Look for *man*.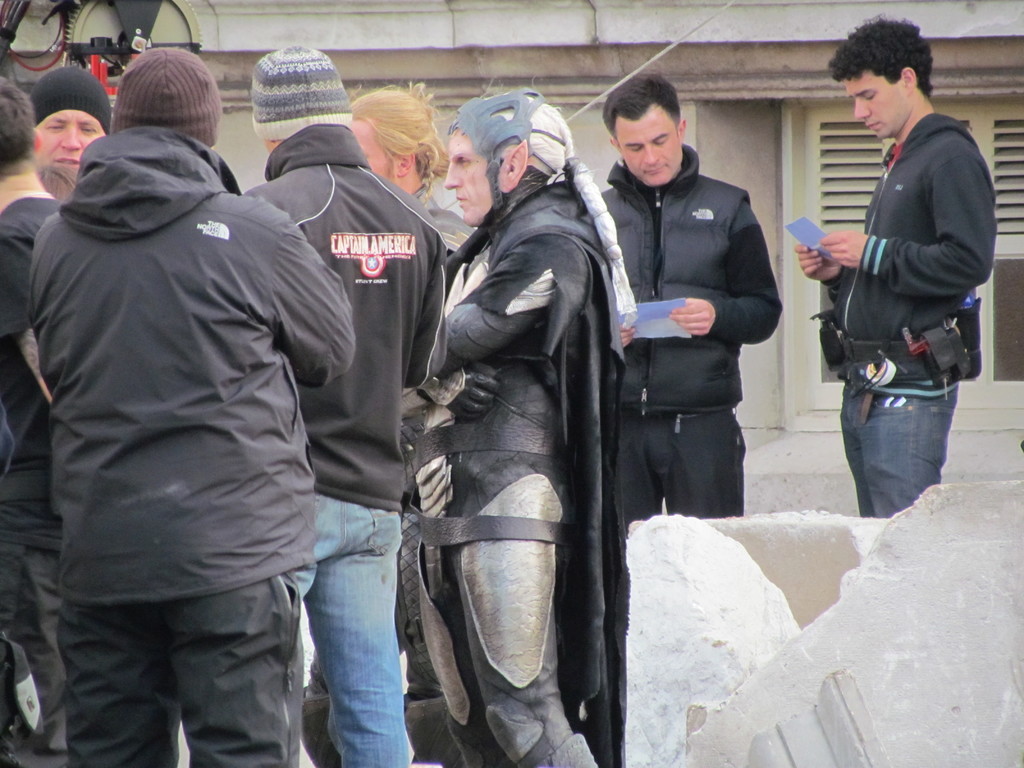
Found: (left=794, top=11, right=1000, bottom=515).
